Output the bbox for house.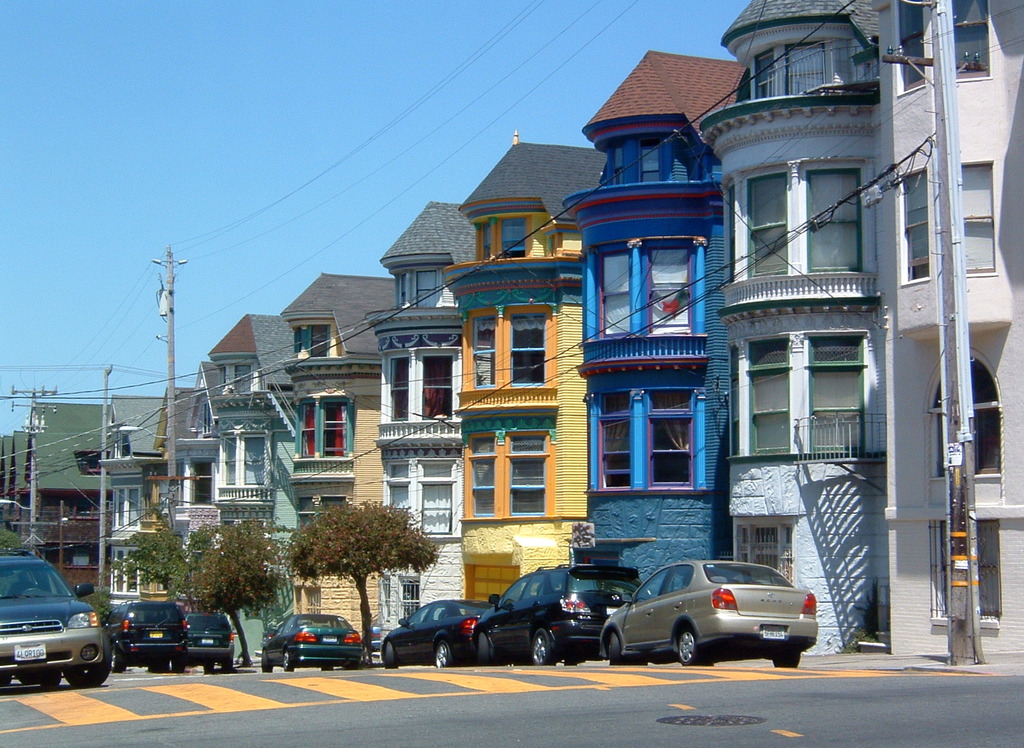
pyautogui.locateOnScreen(0, 435, 13, 544).
